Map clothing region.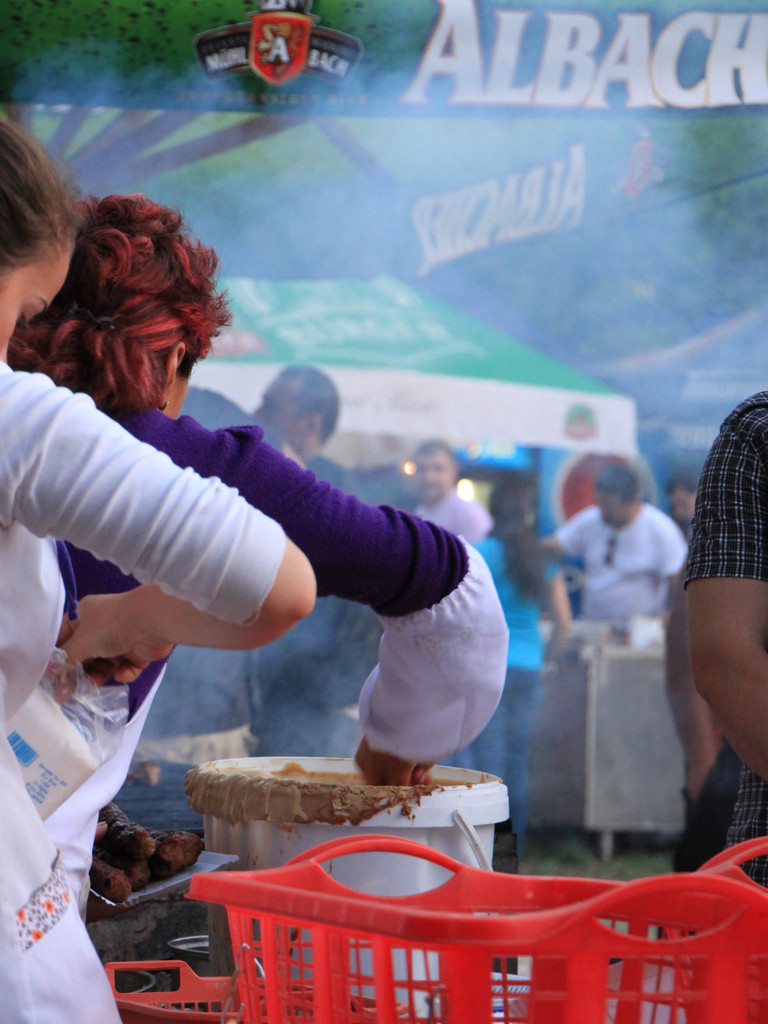
Mapped to (x1=57, y1=399, x2=504, y2=916).
